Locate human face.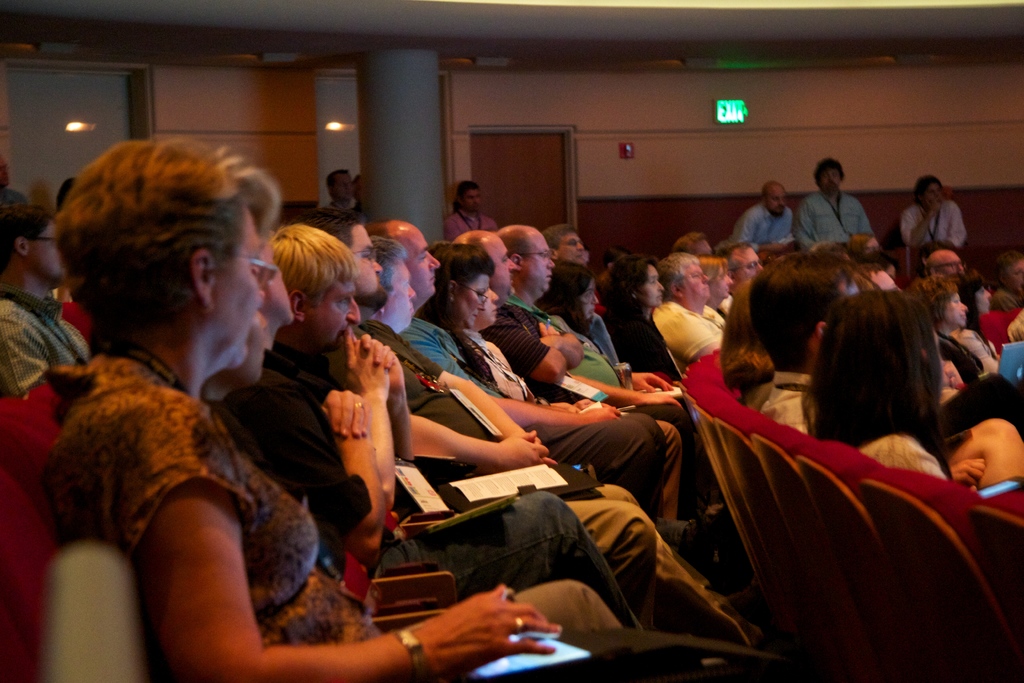
Bounding box: [818,168,840,190].
